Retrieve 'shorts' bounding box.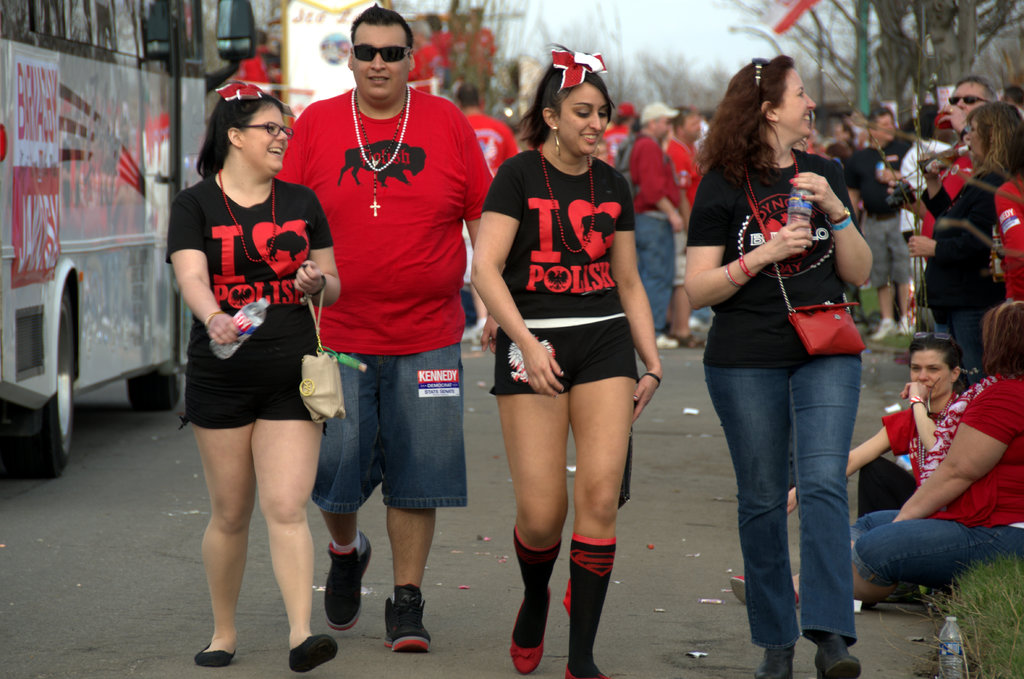
Bounding box: 865:207:908:288.
